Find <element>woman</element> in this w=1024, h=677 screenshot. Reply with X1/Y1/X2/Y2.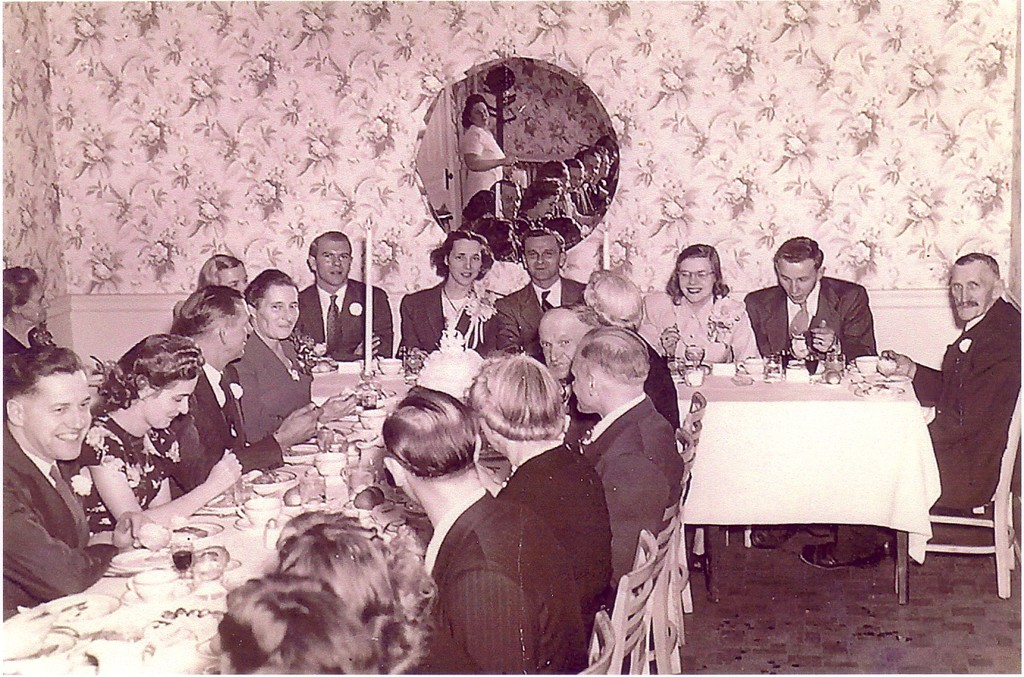
403/230/502/357.
